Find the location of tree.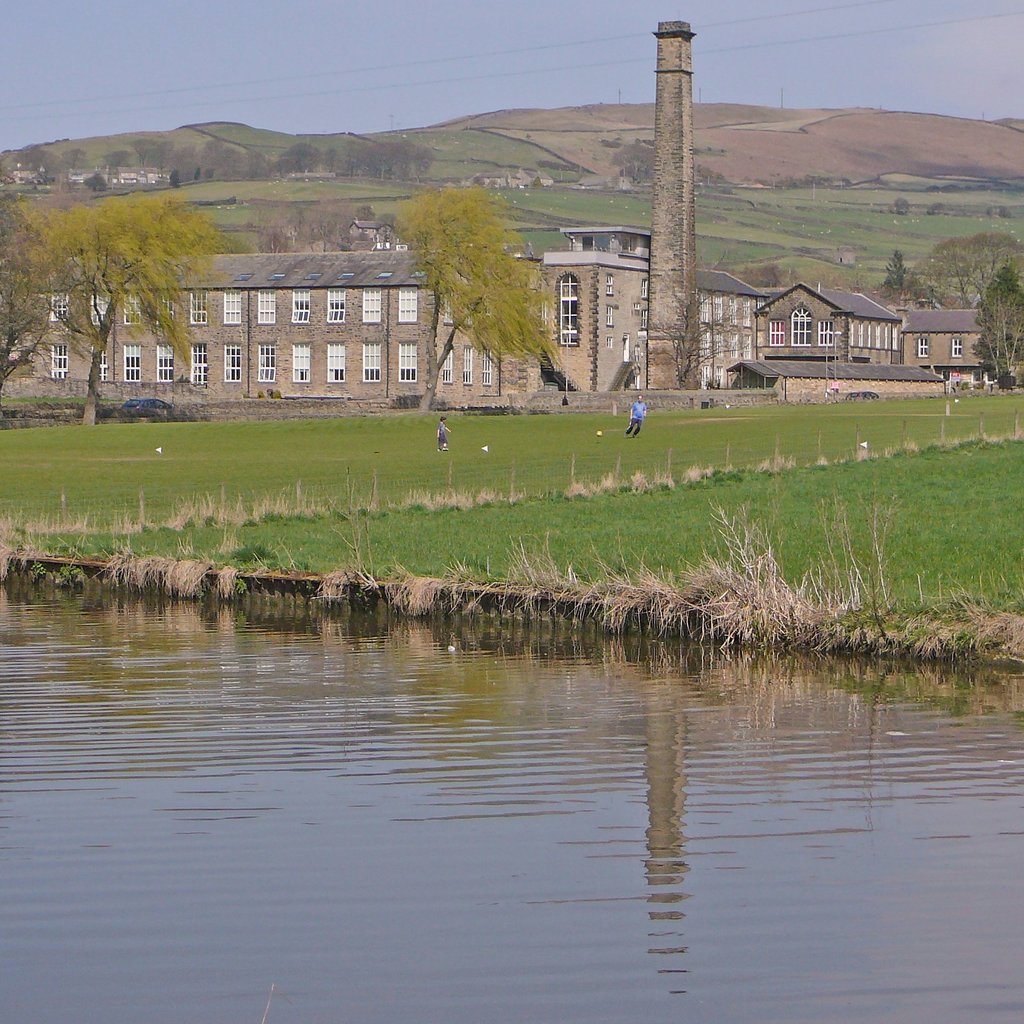
Location: [929, 200, 956, 213].
